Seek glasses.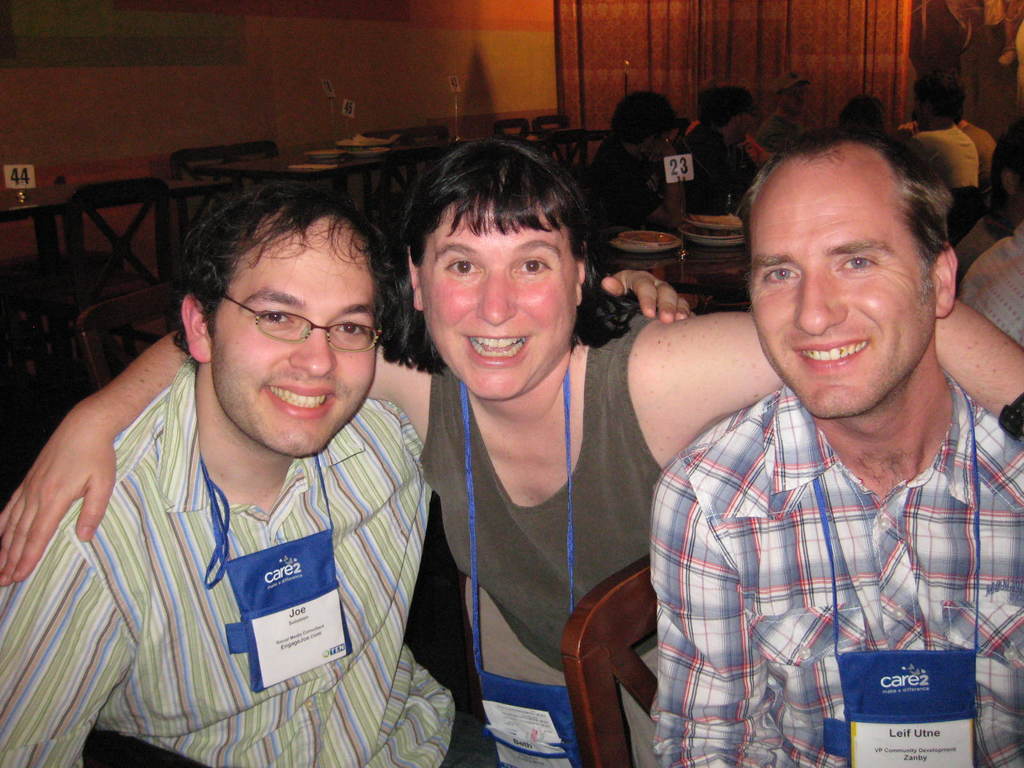
box(207, 300, 371, 358).
